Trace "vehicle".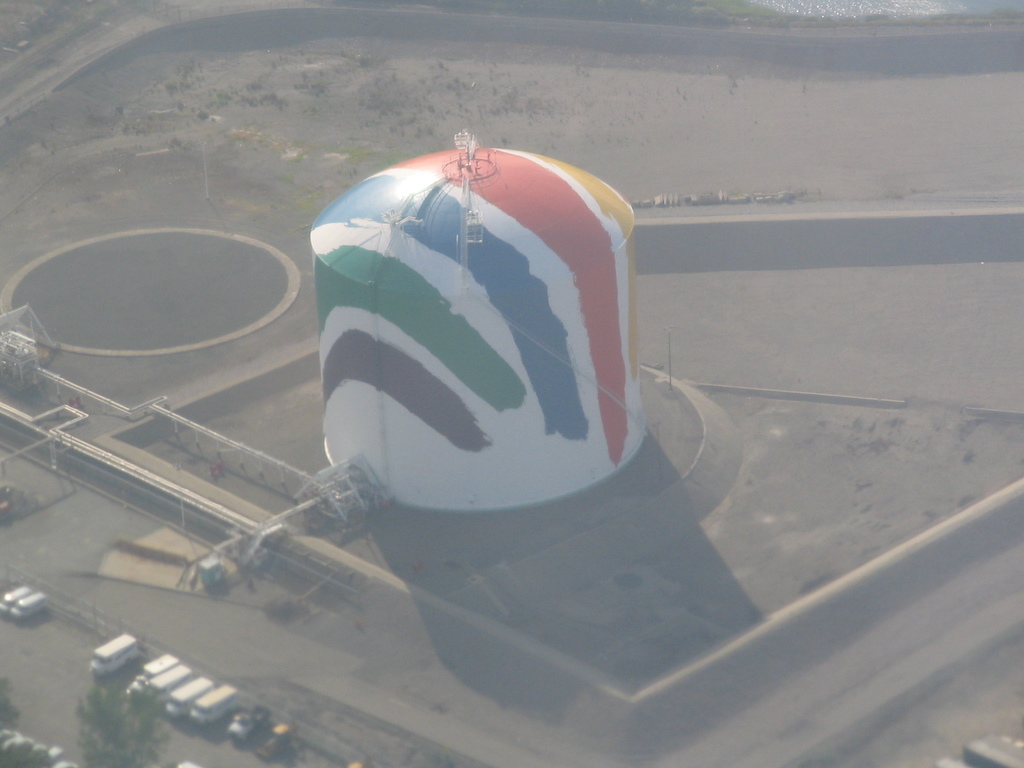
Traced to bbox=[147, 664, 196, 713].
